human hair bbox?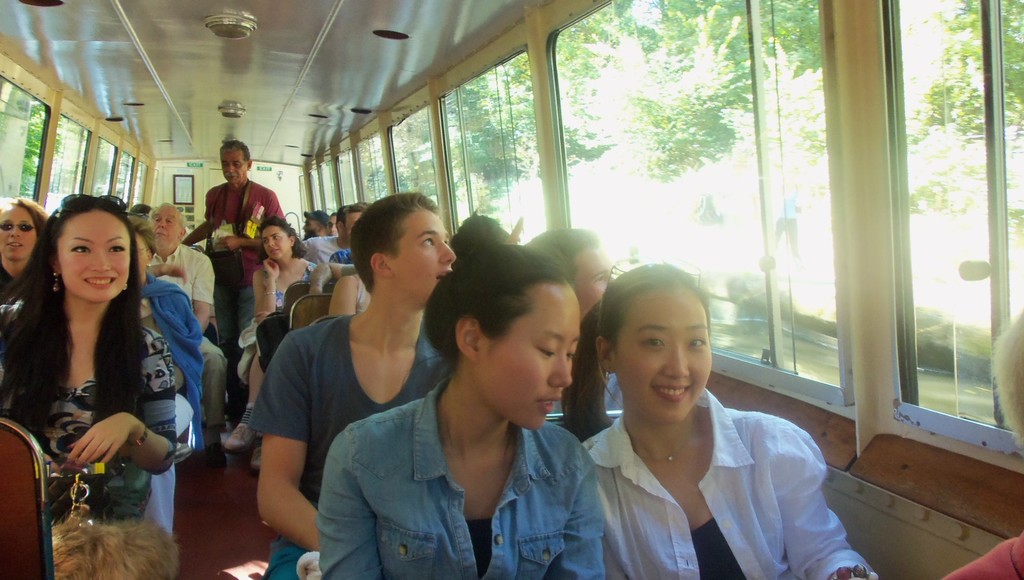
pyautogui.locateOnScreen(421, 241, 568, 371)
